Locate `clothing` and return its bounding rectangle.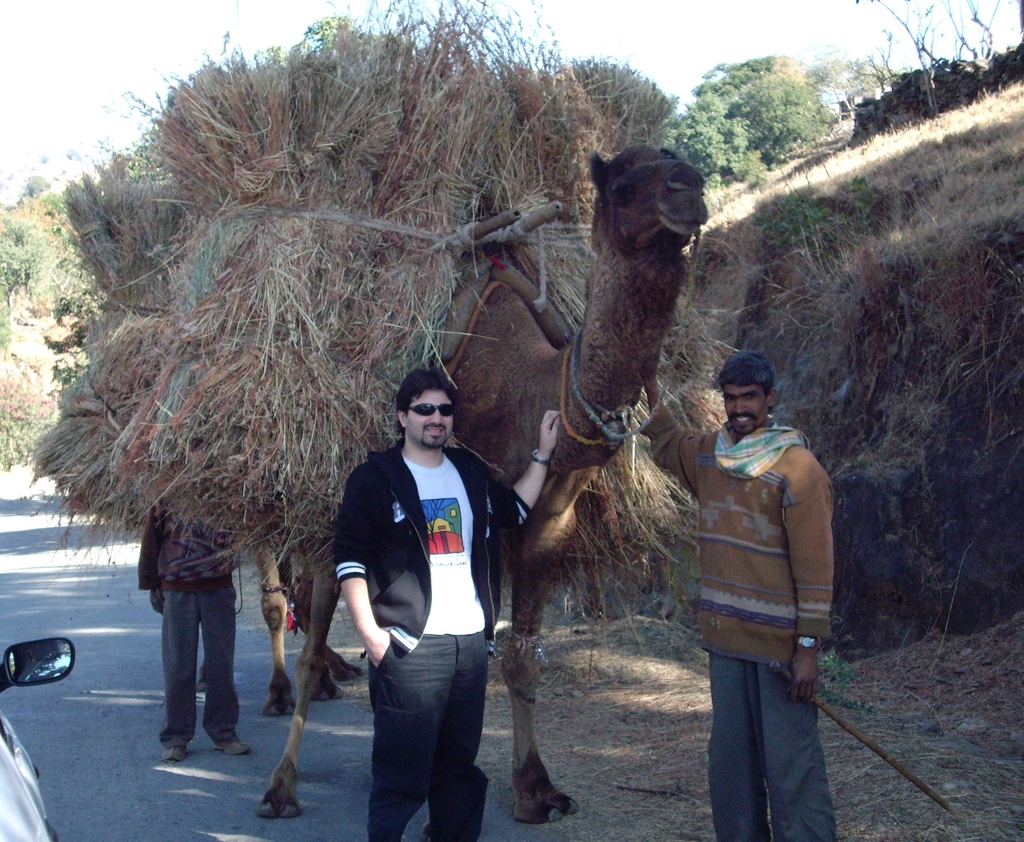
(left=653, top=350, right=844, bottom=788).
